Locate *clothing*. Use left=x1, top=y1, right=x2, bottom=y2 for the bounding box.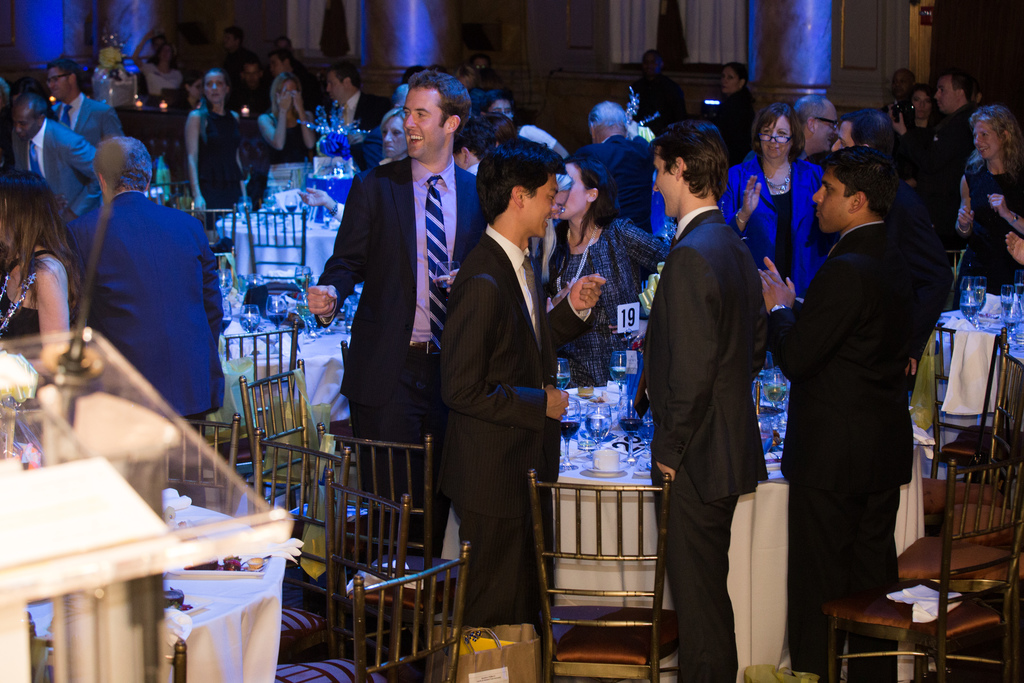
left=549, top=215, right=664, bottom=380.
